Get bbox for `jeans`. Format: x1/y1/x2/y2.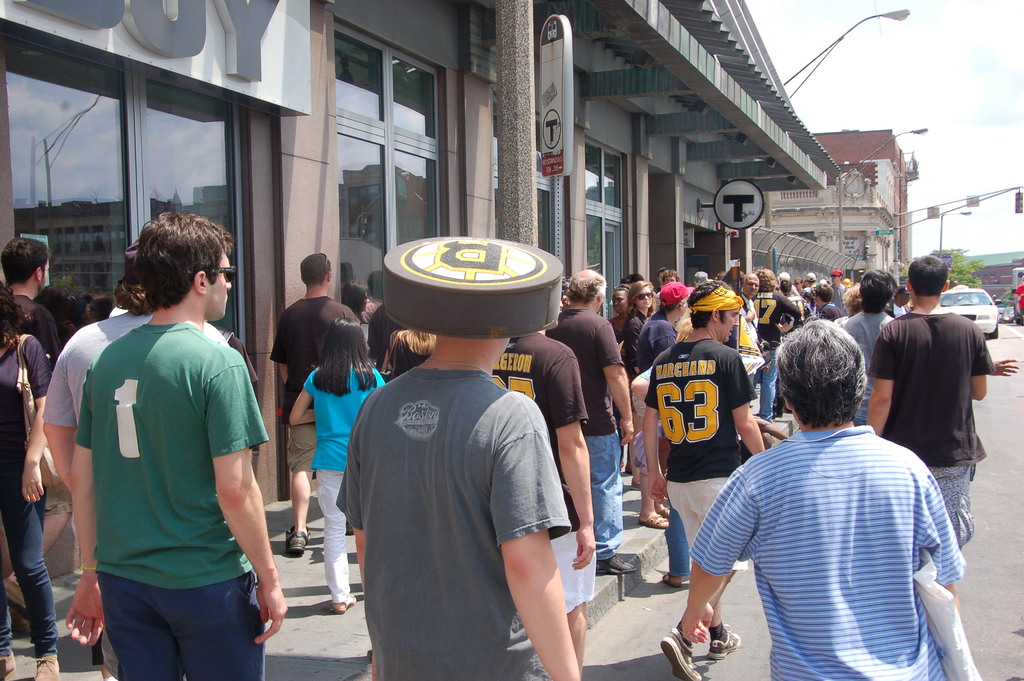
668/510/684/577.
